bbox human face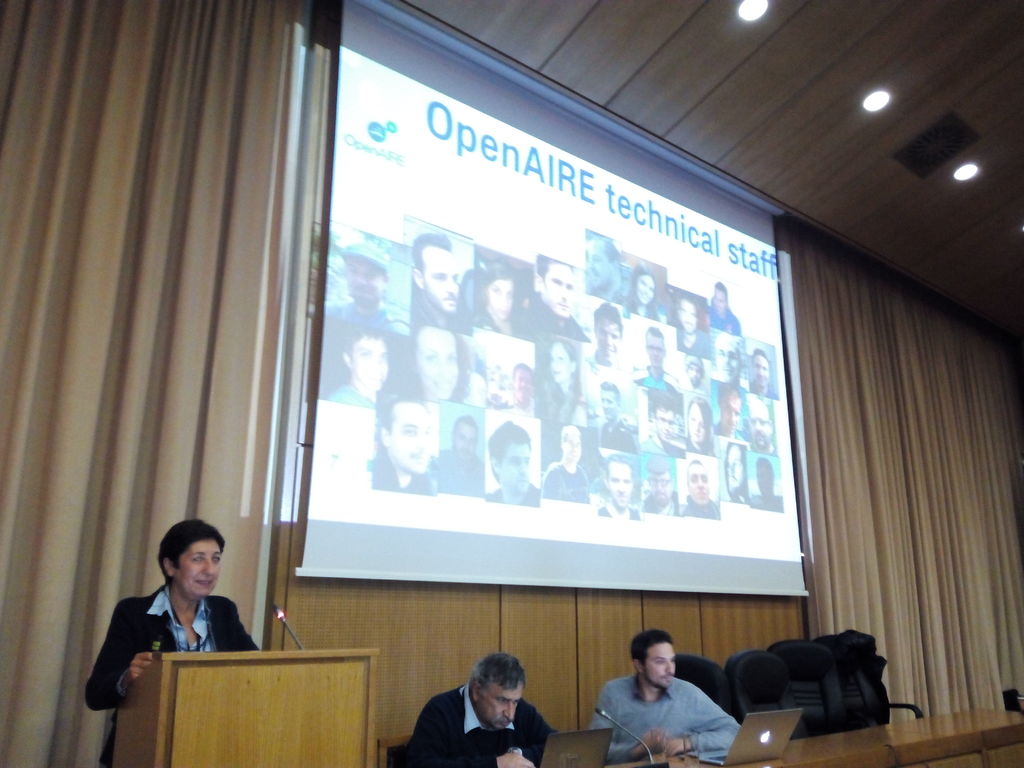
detection(386, 406, 431, 472)
